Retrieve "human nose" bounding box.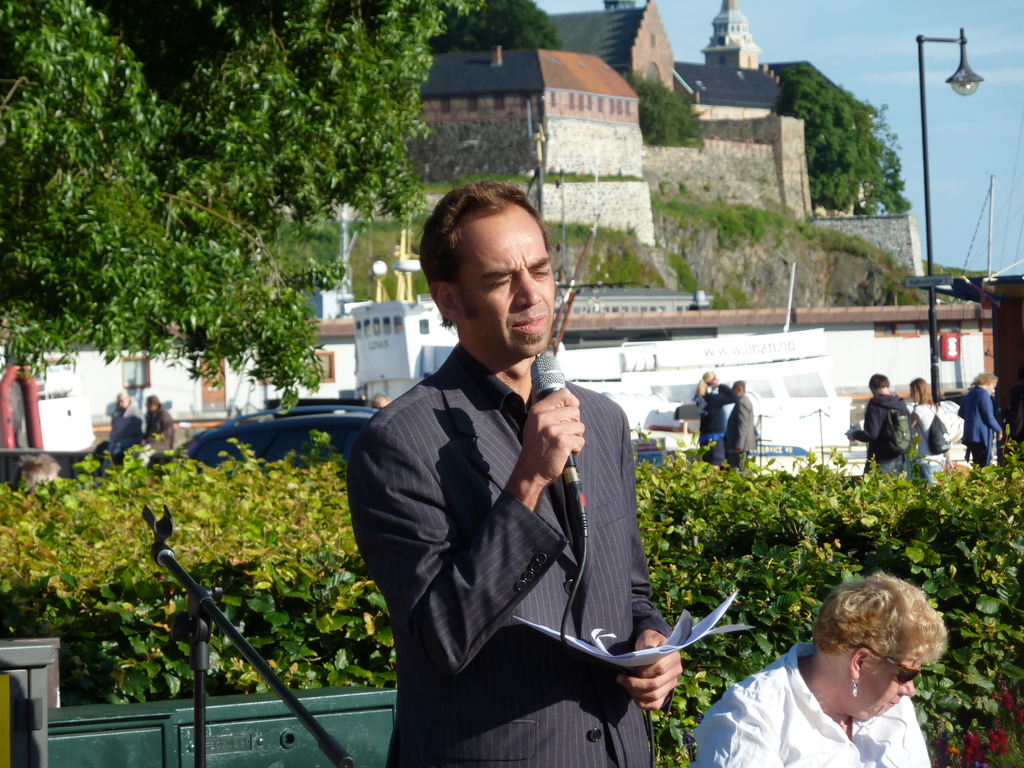
Bounding box: crop(518, 270, 545, 307).
